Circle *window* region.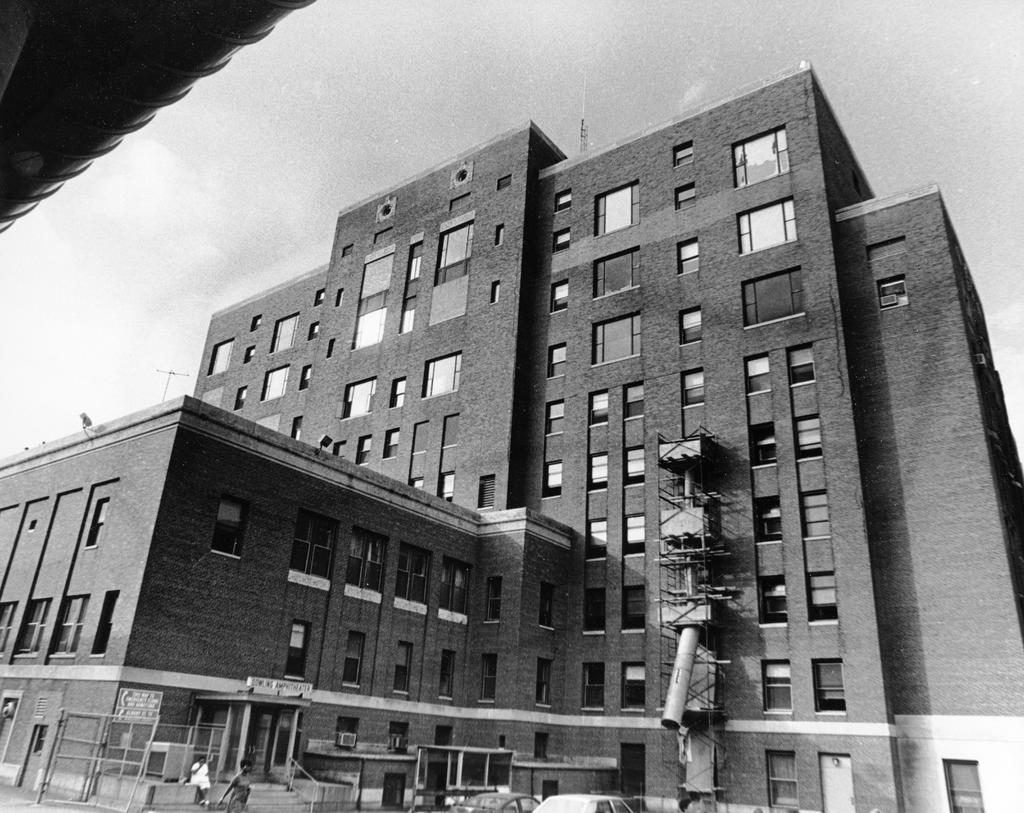
Region: (x1=732, y1=126, x2=790, y2=191).
